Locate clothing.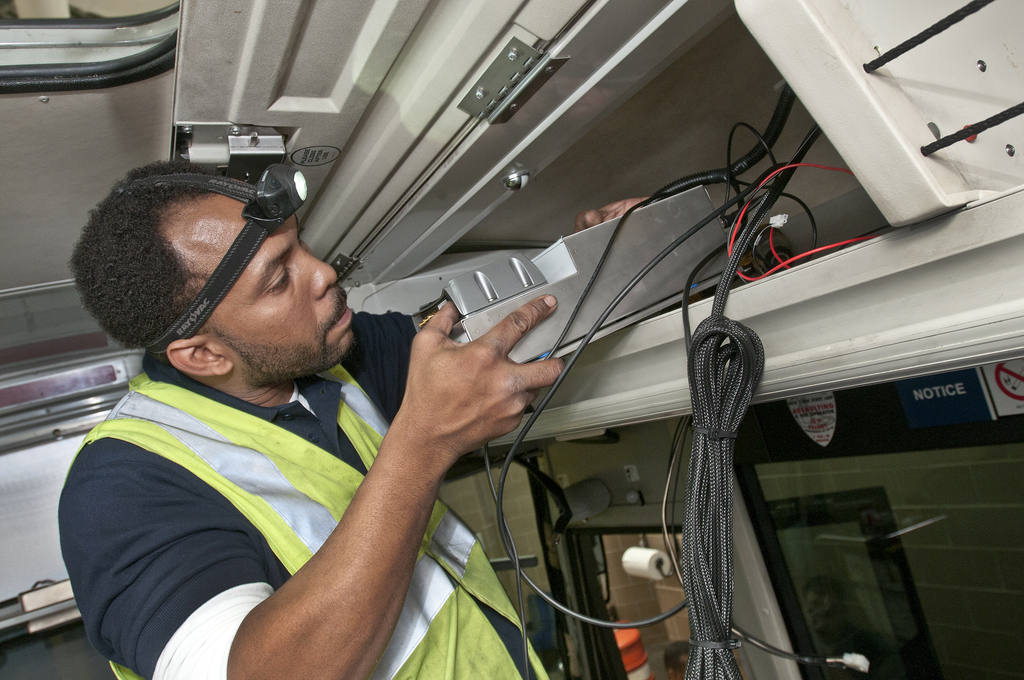
Bounding box: BBox(83, 286, 555, 667).
